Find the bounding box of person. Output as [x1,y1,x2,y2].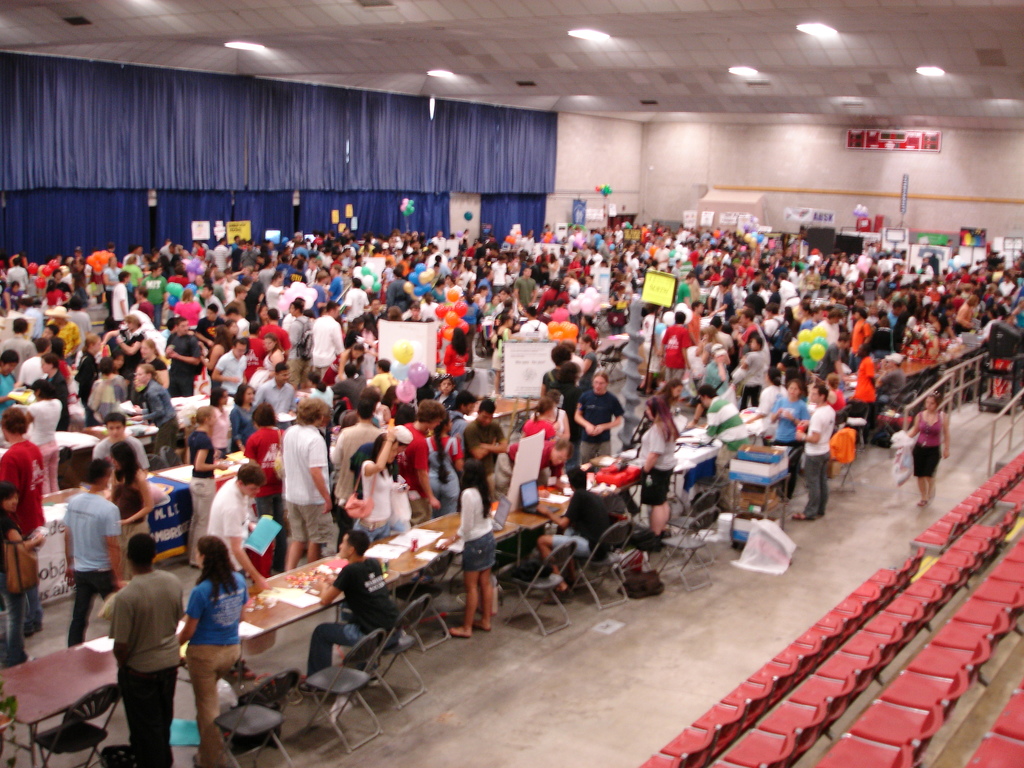
[0,479,47,664].
